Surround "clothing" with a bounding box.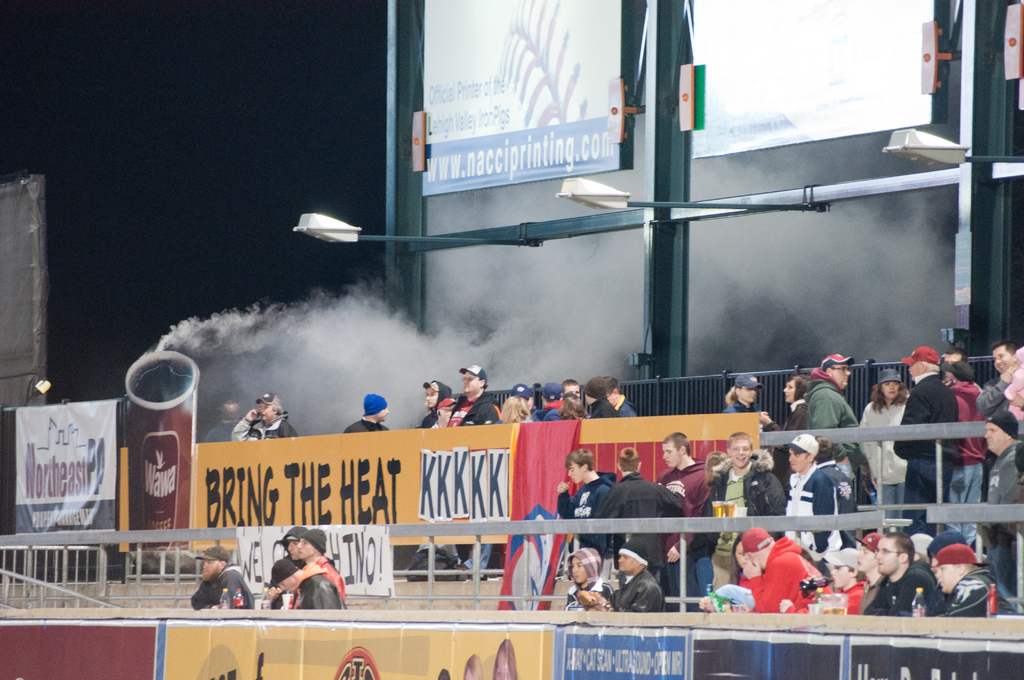
[294, 550, 347, 609].
